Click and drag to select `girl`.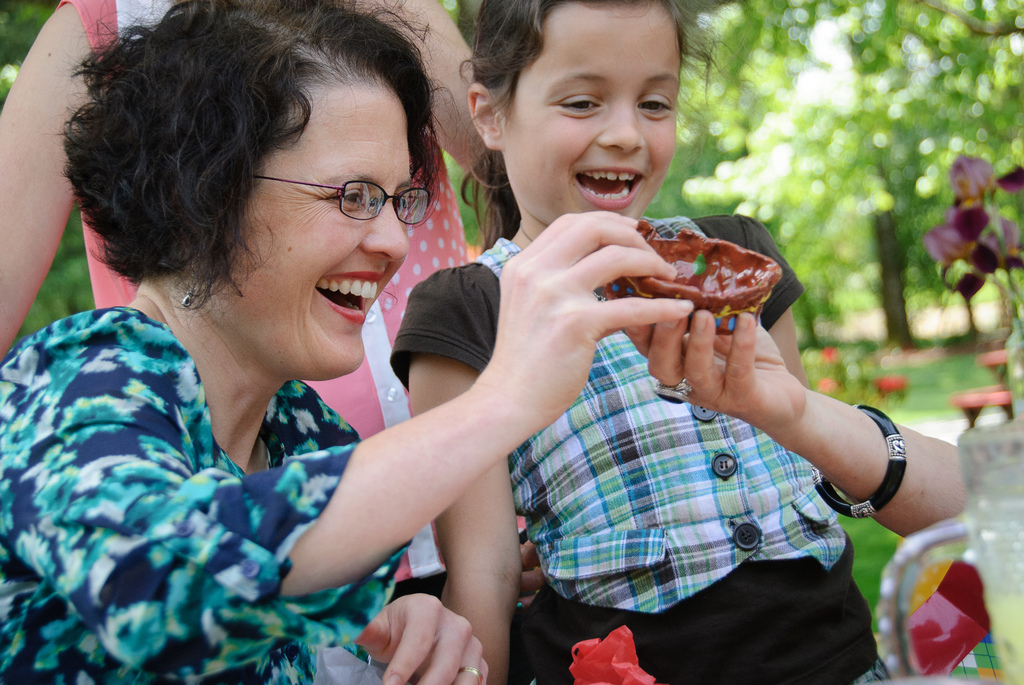
Selection: bbox=(388, 0, 894, 684).
